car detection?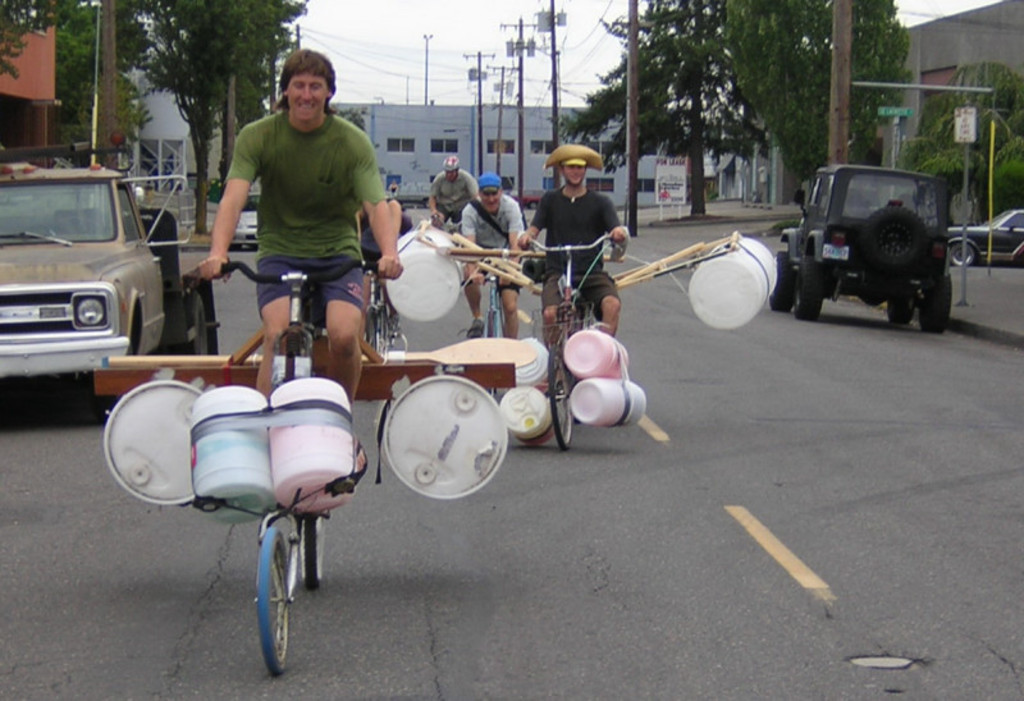
(0,162,179,399)
